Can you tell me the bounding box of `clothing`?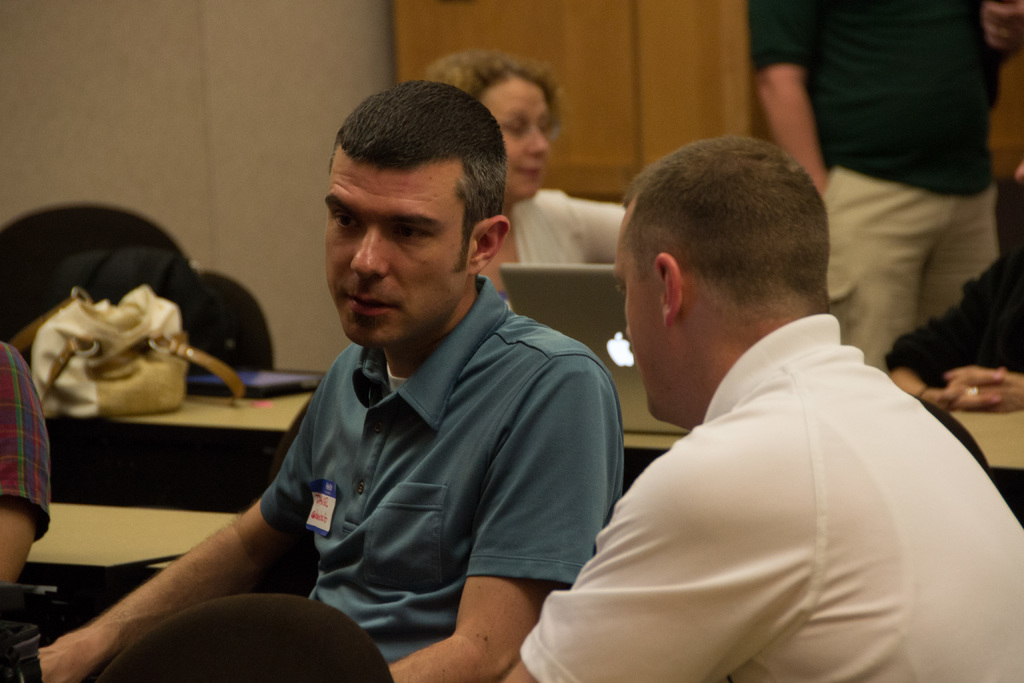
(881, 247, 1023, 391).
